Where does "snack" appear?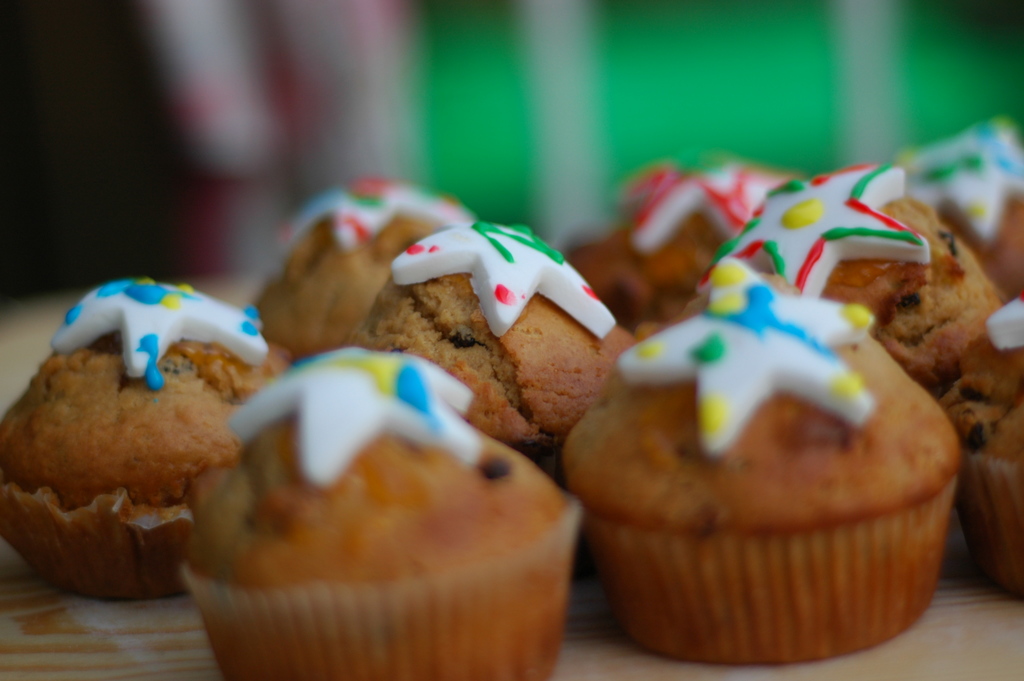
Appears at (0,280,291,600).
